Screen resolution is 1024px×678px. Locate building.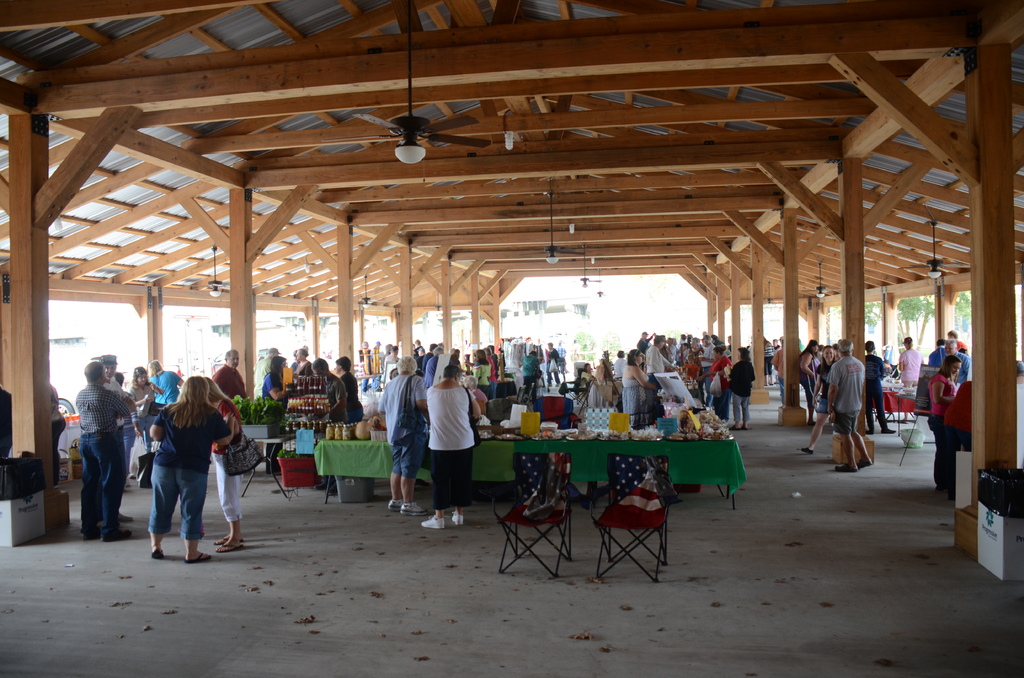
box(189, 275, 612, 365).
